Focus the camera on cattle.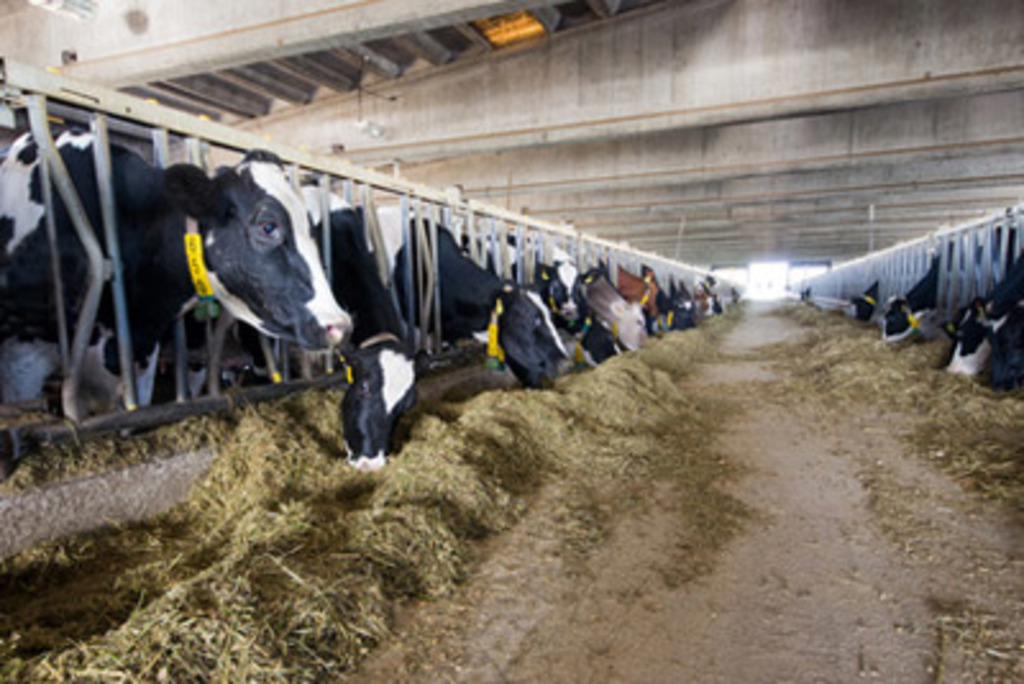
Focus region: box=[497, 241, 602, 325].
